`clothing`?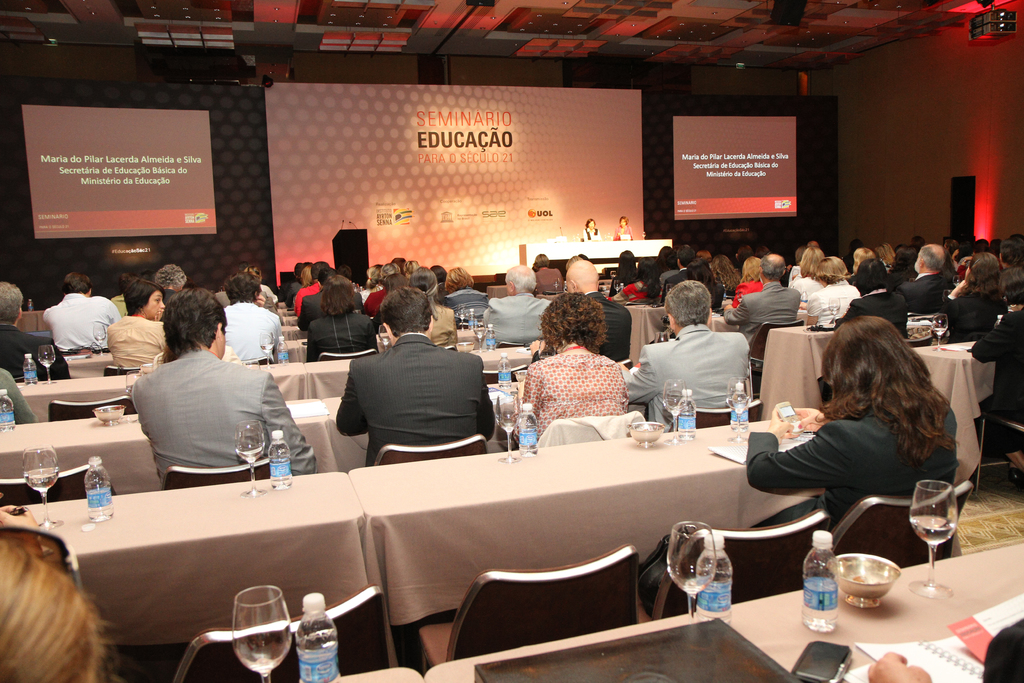
[623,320,746,429]
